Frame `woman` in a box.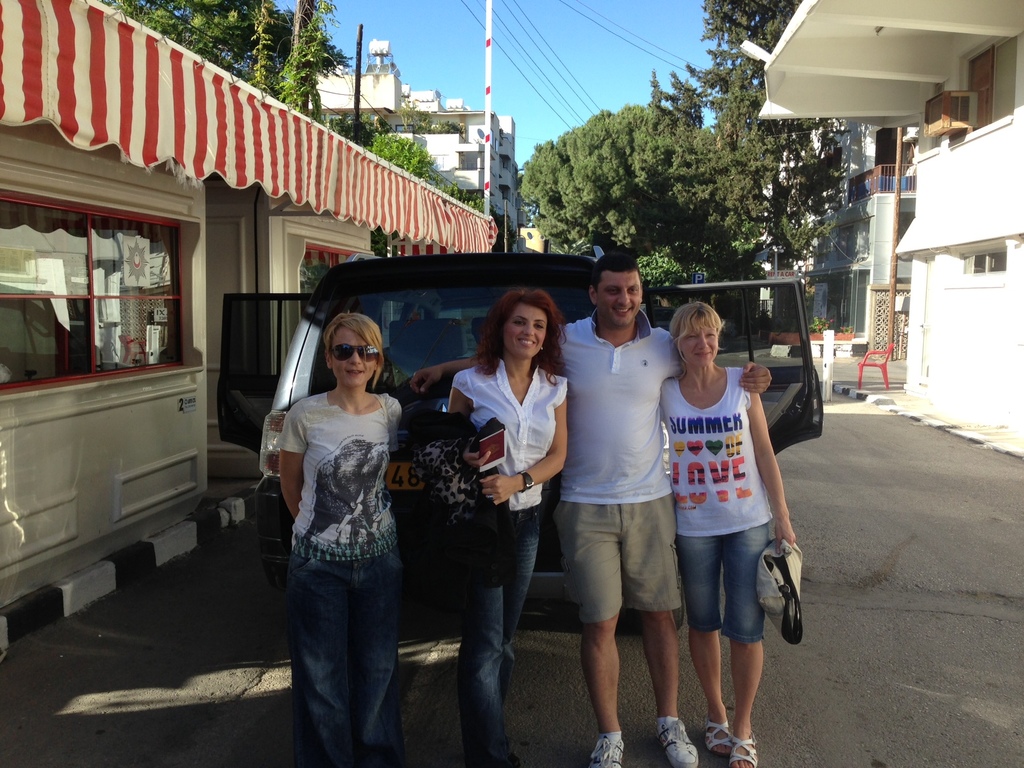
box(263, 259, 422, 767).
